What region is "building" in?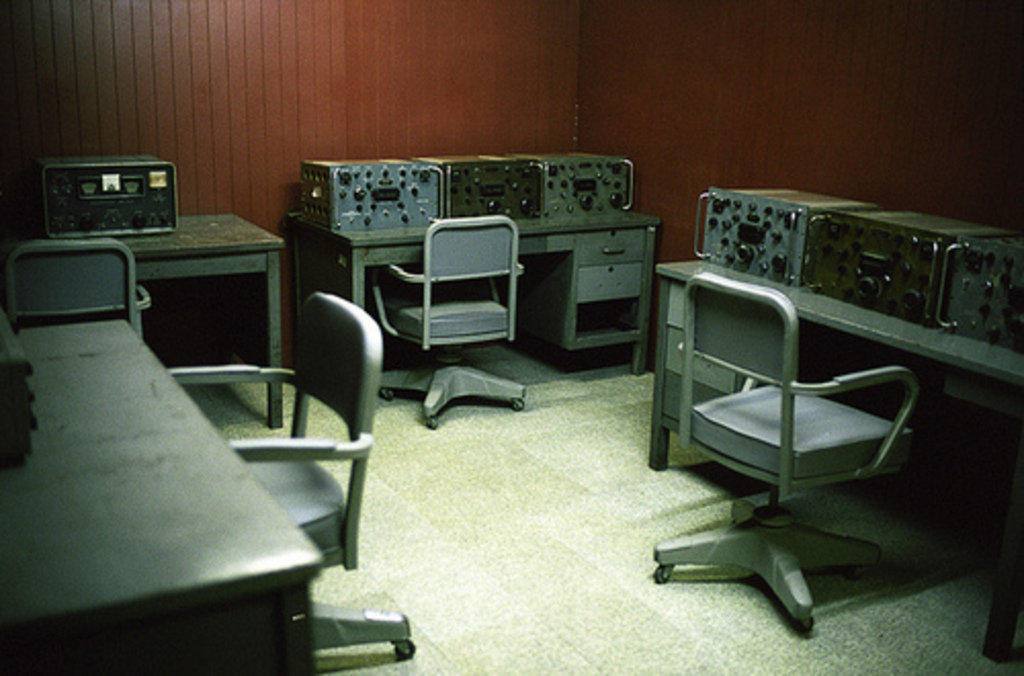
Rect(0, 0, 1022, 674).
